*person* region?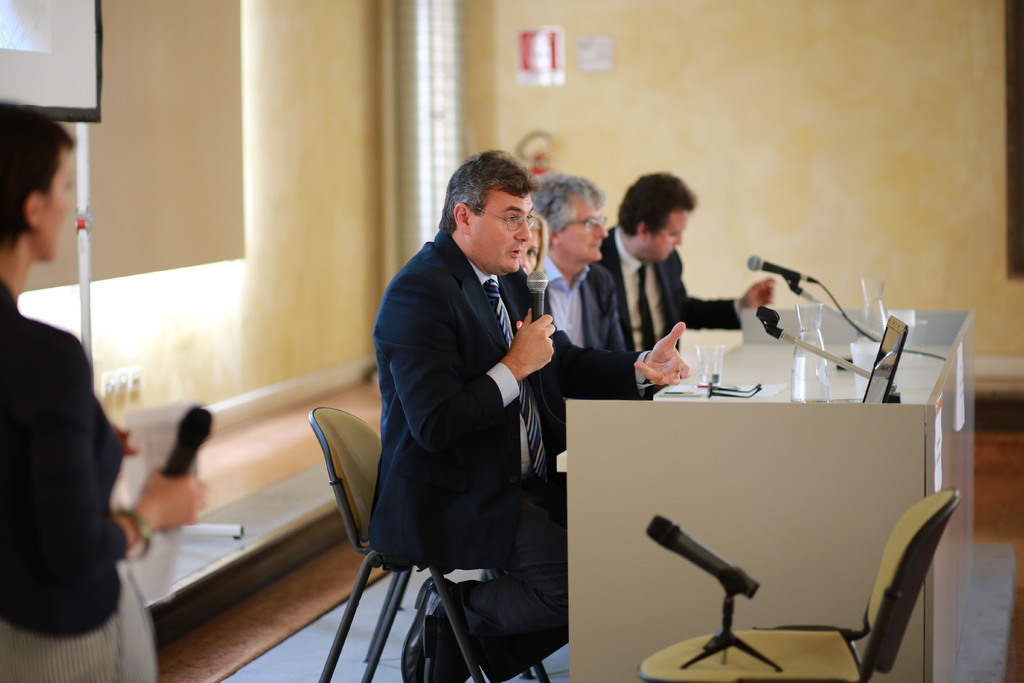
l=358, t=131, r=585, b=661
